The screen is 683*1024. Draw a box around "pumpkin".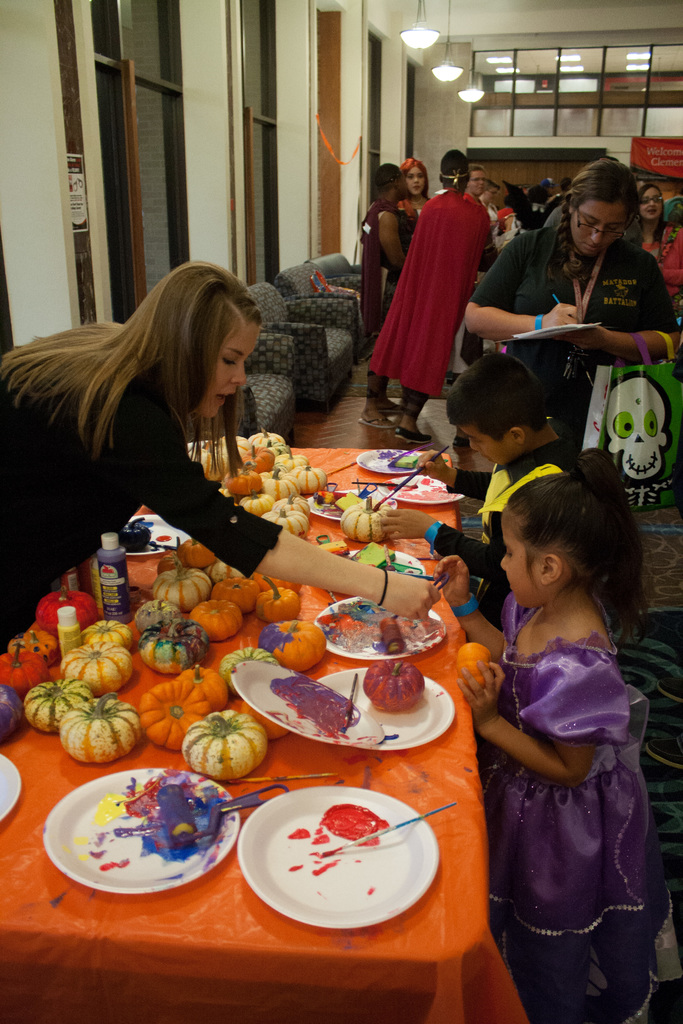
(0, 641, 47, 691).
